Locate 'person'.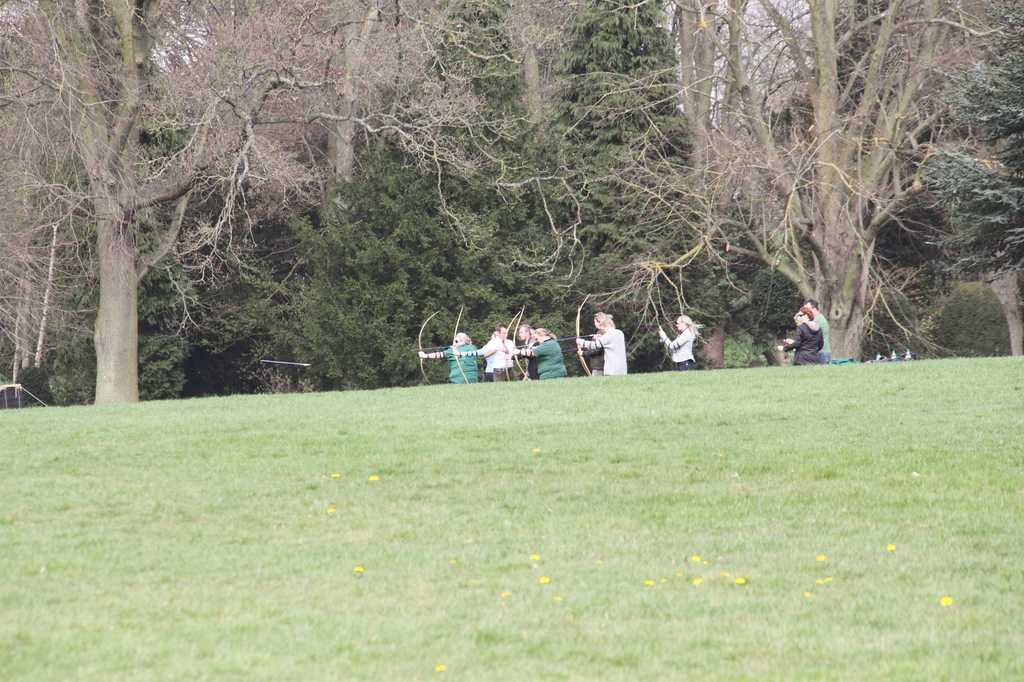
Bounding box: {"left": 512, "top": 326, "right": 538, "bottom": 375}.
